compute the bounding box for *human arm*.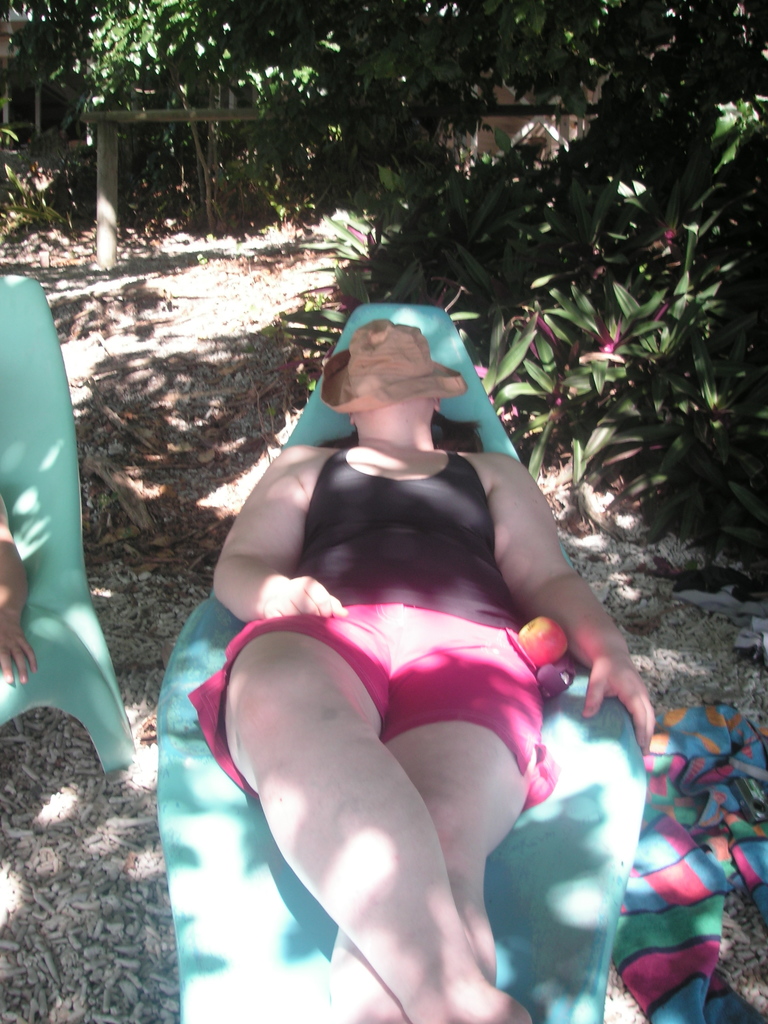
BBox(207, 438, 347, 616).
